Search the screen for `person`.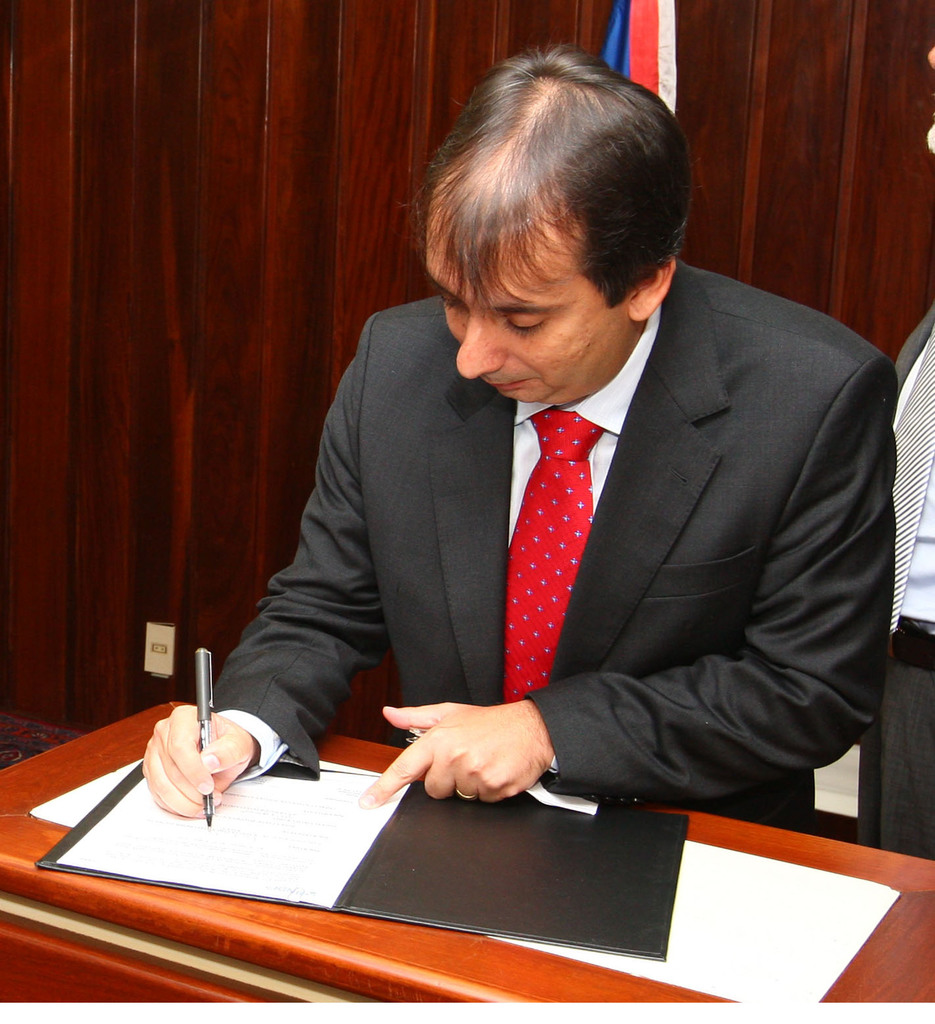
Found at crop(138, 26, 897, 817).
